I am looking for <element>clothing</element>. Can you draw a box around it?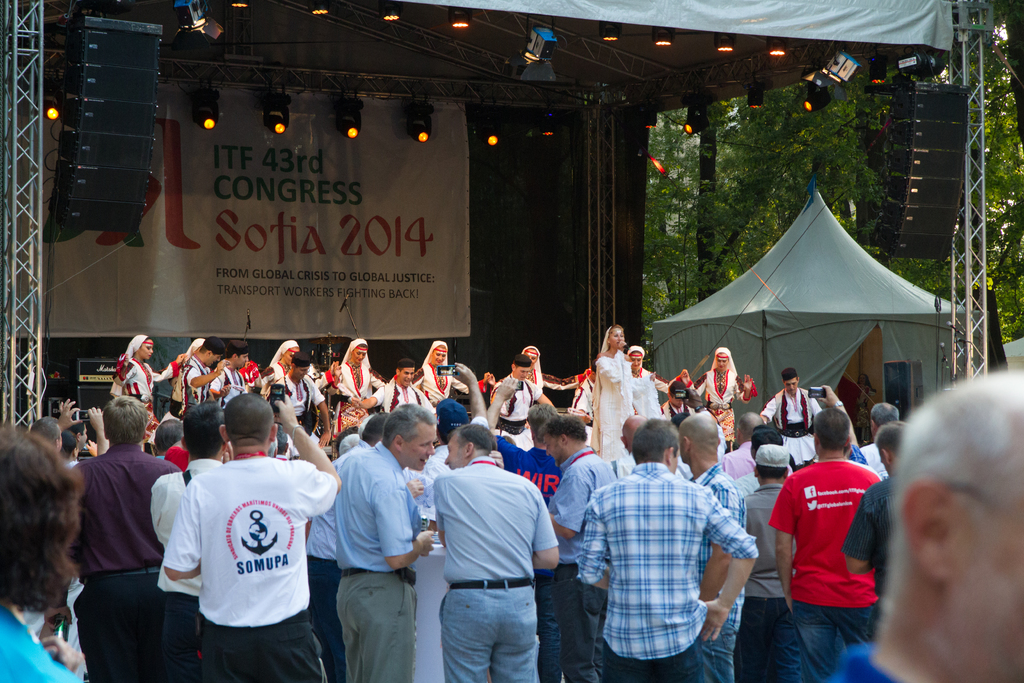
Sure, the bounding box is bbox(209, 364, 241, 407).
